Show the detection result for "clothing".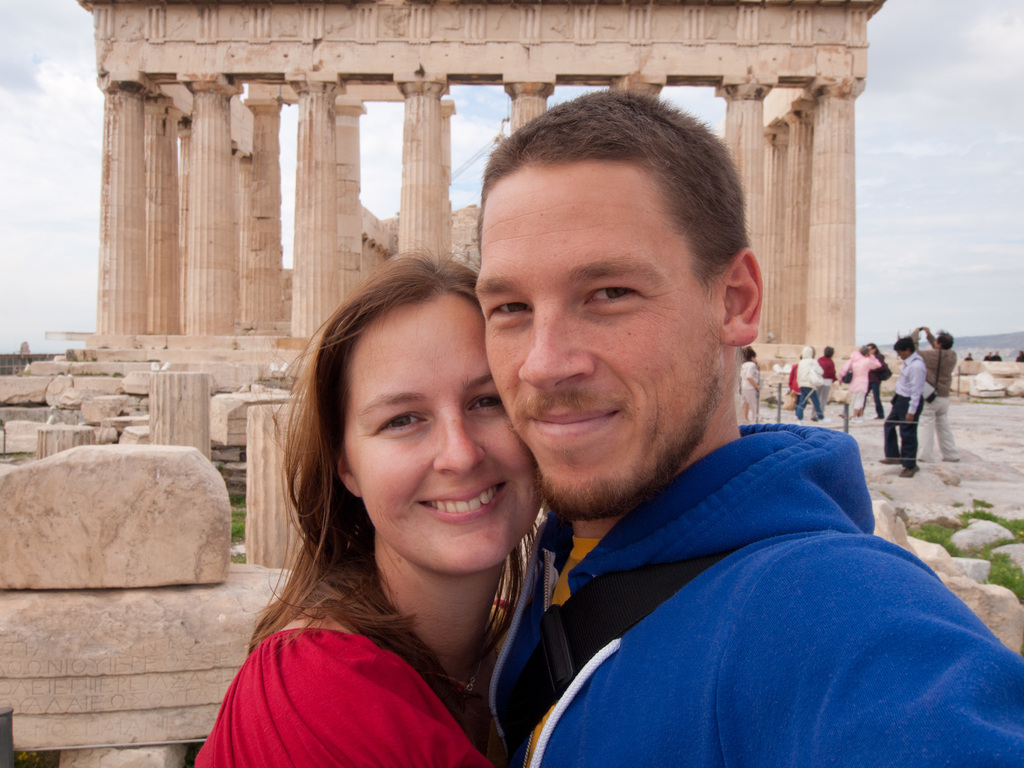
box=[911, 341, 963, 463].
